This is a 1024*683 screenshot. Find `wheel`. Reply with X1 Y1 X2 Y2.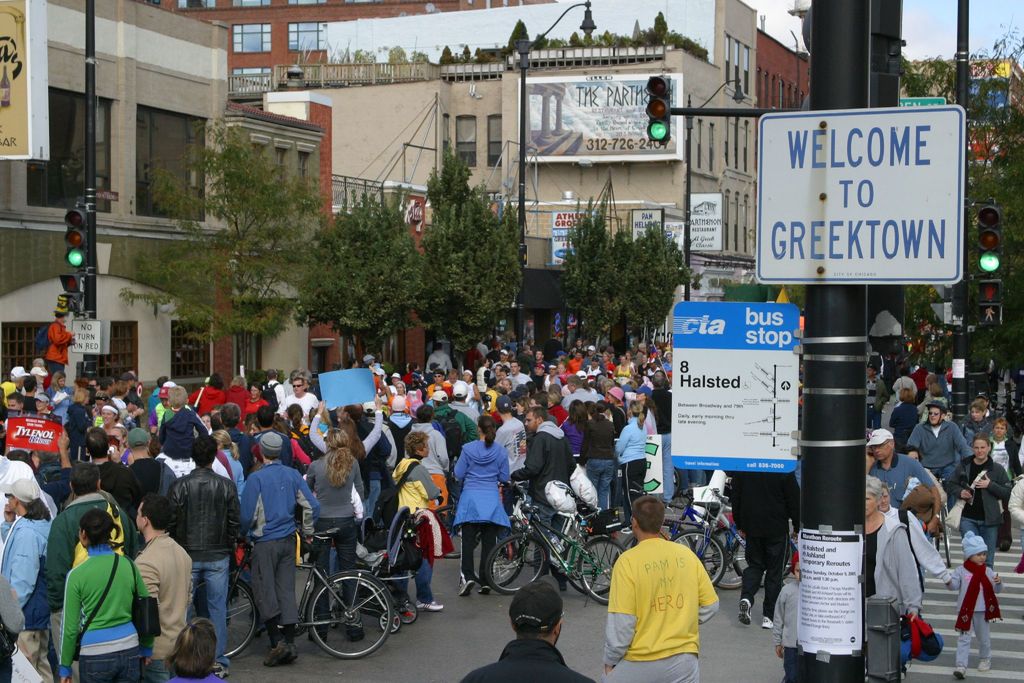
728 533 795 586.
